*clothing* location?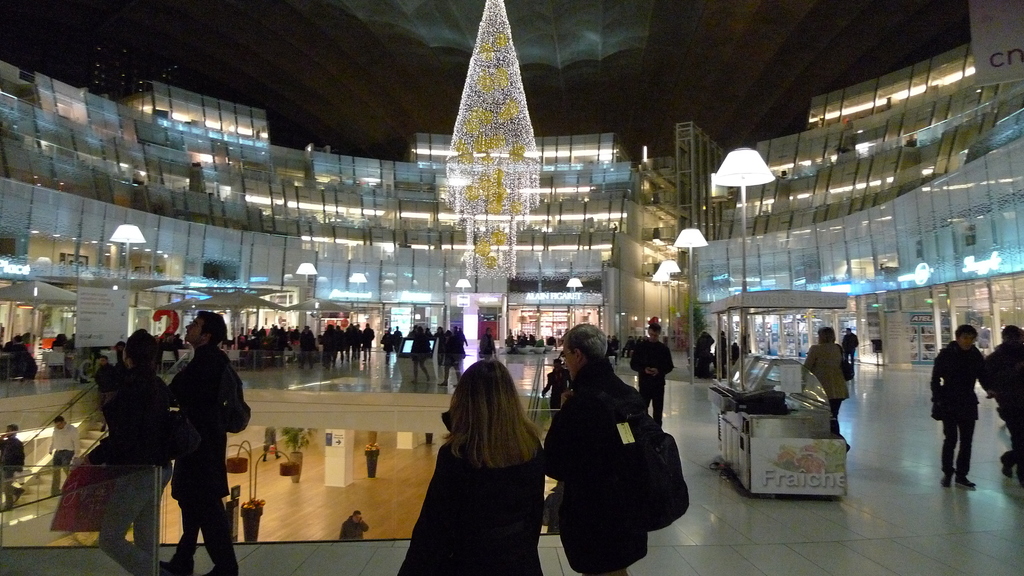
<bbox>51, 341, 65, 348</bbox>
